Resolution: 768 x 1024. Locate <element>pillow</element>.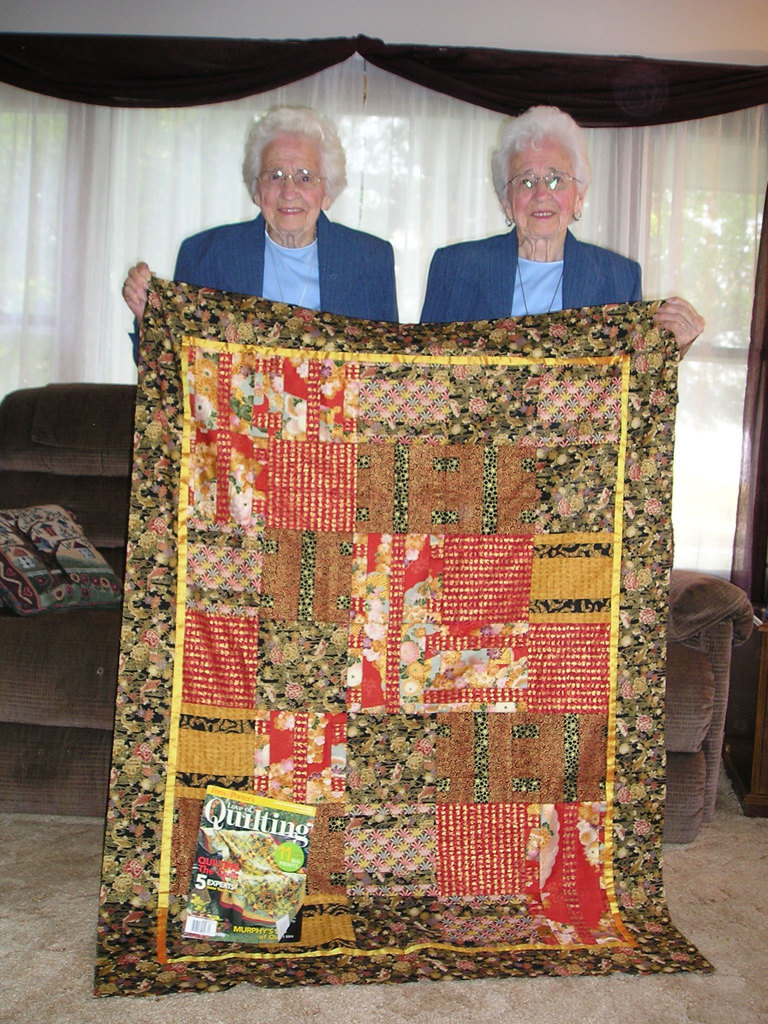
l=0, t=494, r=126, b=620.
